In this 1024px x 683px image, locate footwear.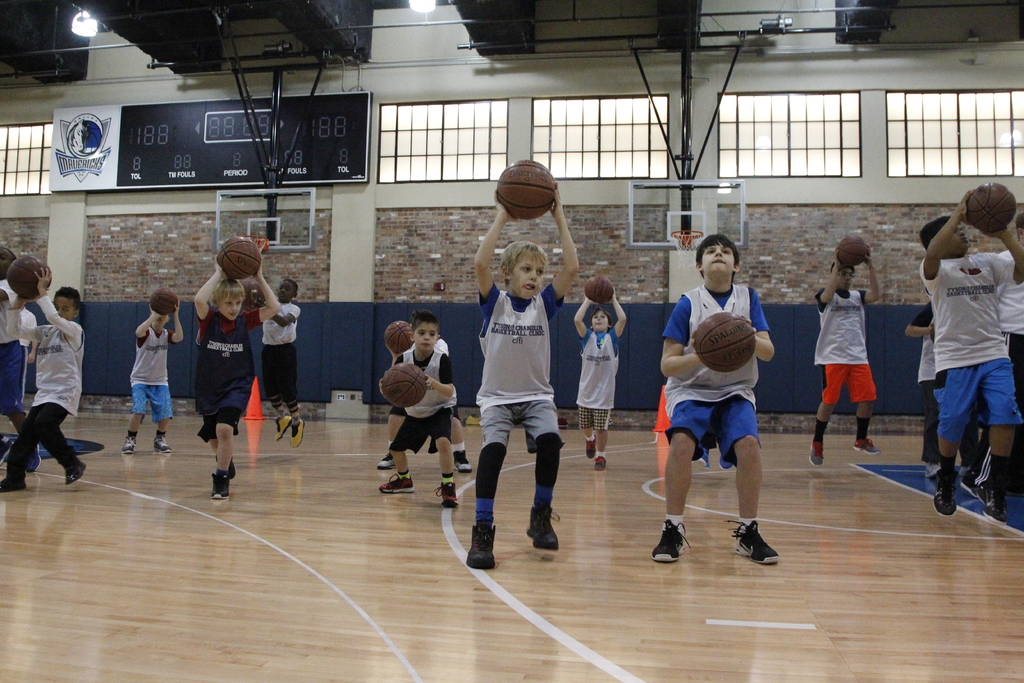
Bounding box: x1=211, y1=454, x2=235, y2=497.
